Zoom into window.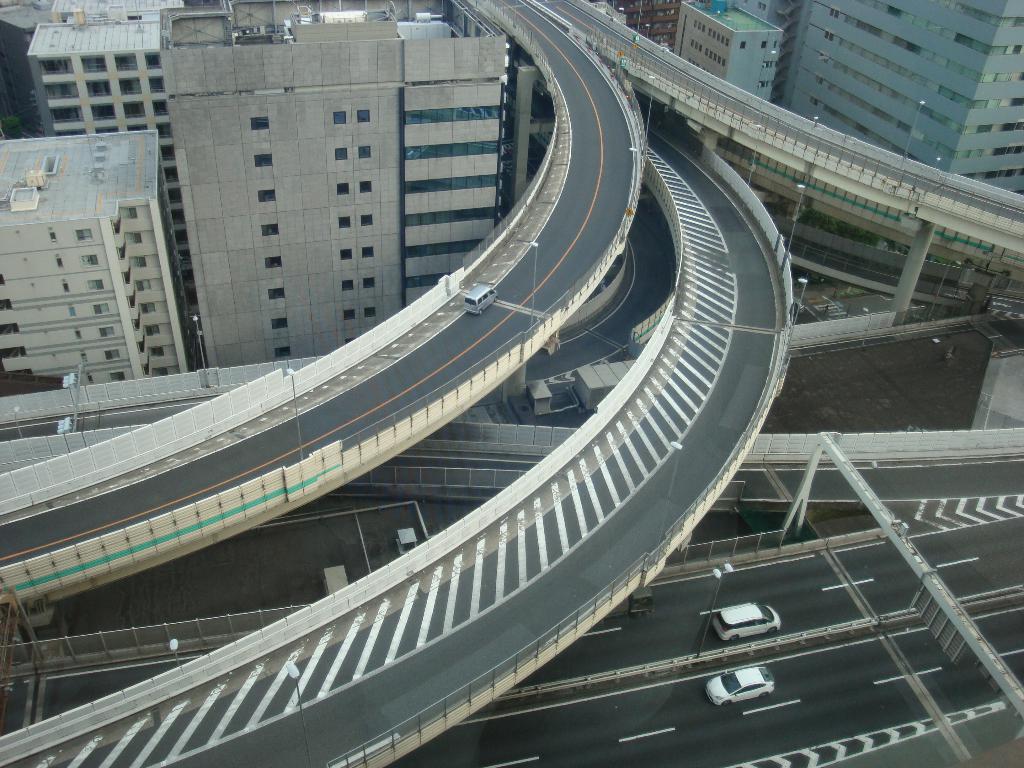
Zoom target: (x1=267, y1=285, x2=288, y2=305).
